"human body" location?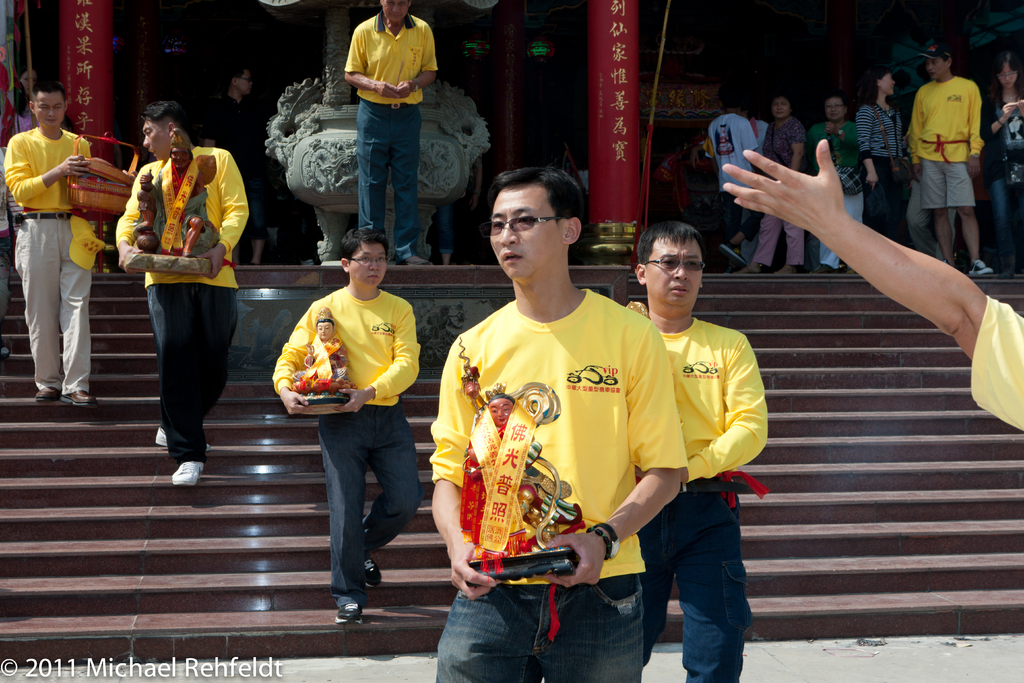
crop(638, 315, 774, 682)
